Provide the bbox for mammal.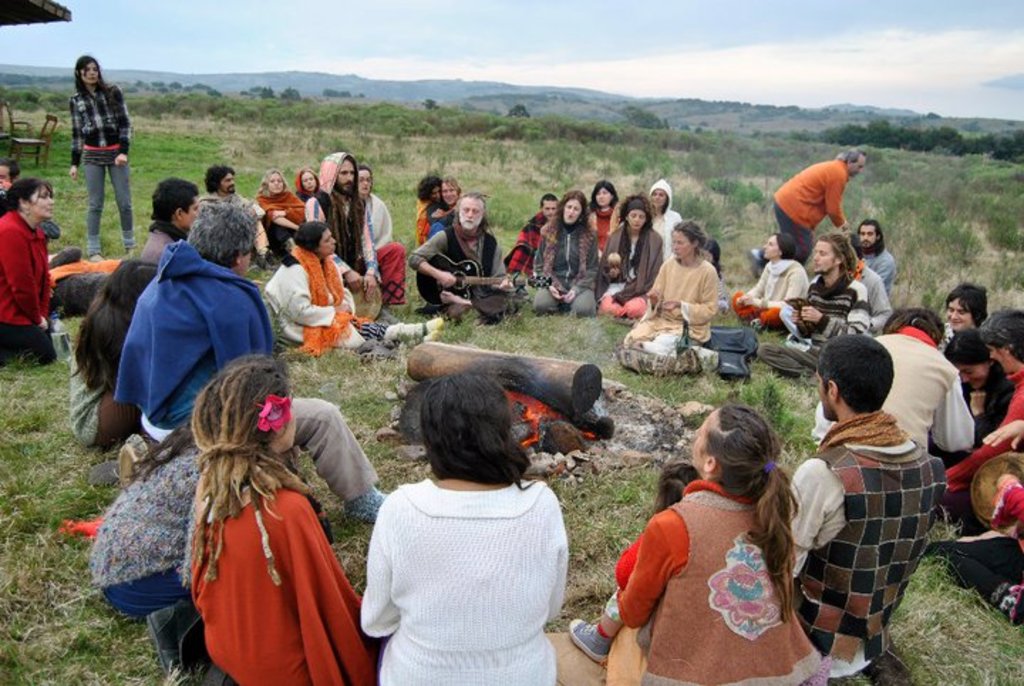
box=[145, 171, 203, 262].
